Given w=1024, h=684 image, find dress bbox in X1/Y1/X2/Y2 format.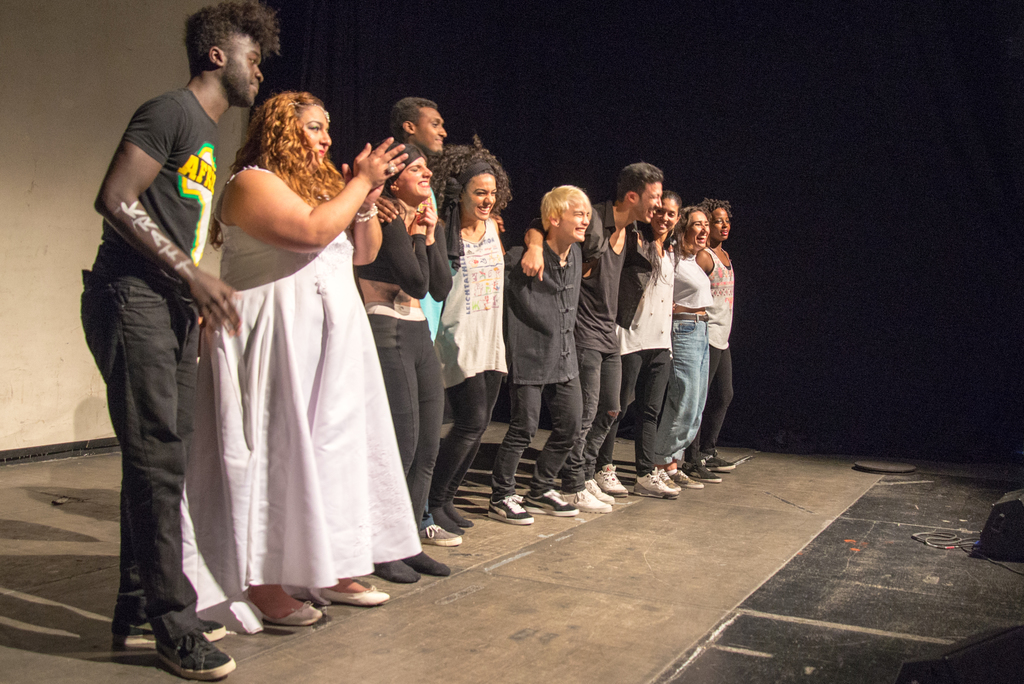
173/167/415/640.
